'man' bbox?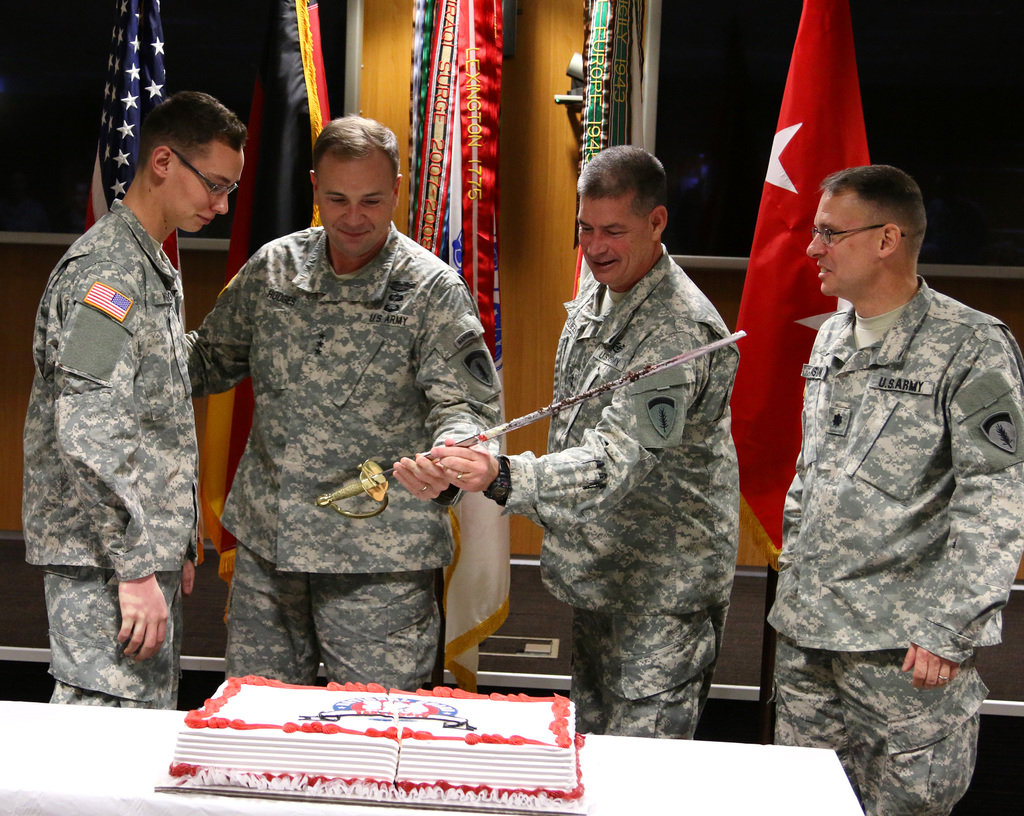
bbox=[422, 144, 755, 728]
